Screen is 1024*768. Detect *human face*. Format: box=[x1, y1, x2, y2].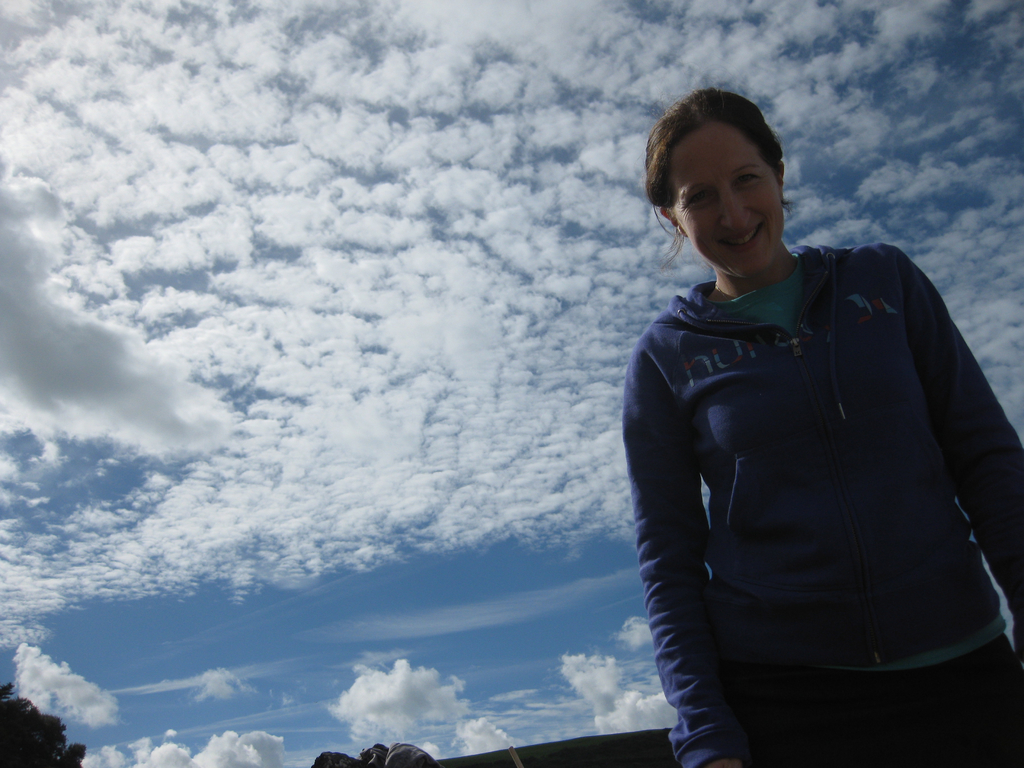
box=[674, 118, 784, 275].
